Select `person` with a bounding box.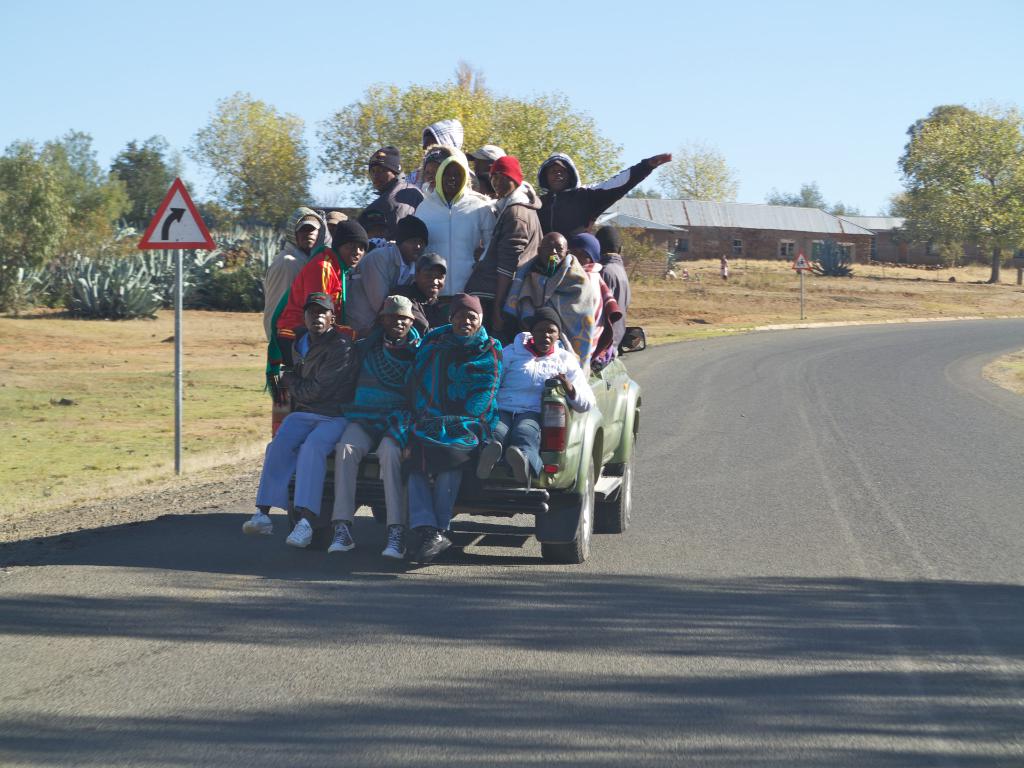
(x1=273, y1=218, x2=355, y2=401).
